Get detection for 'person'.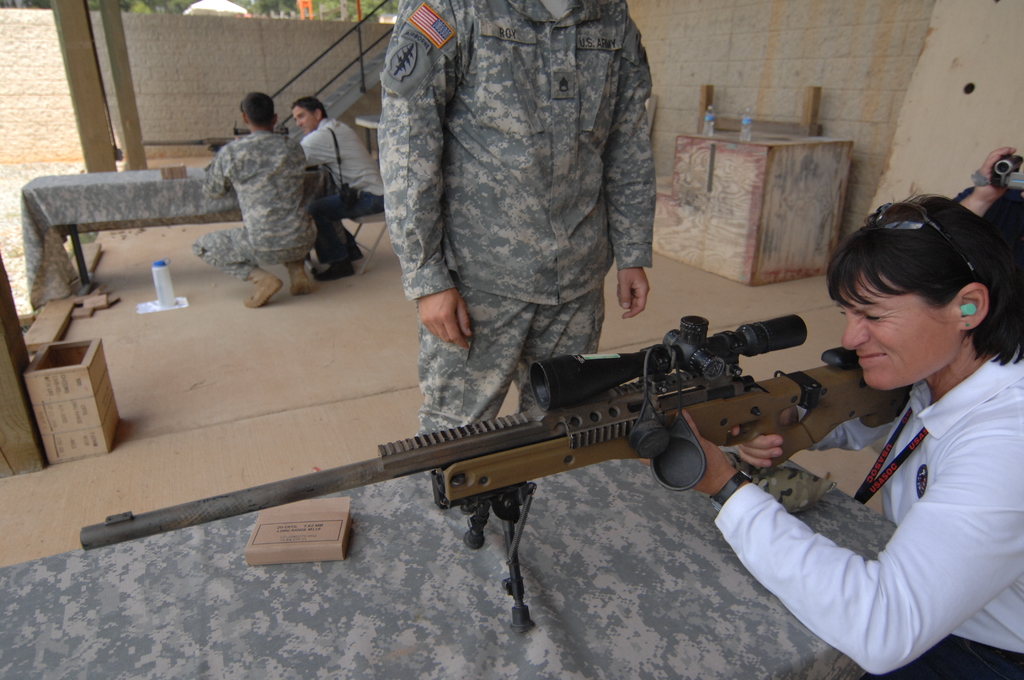
Detection: (184,93,334,318).
